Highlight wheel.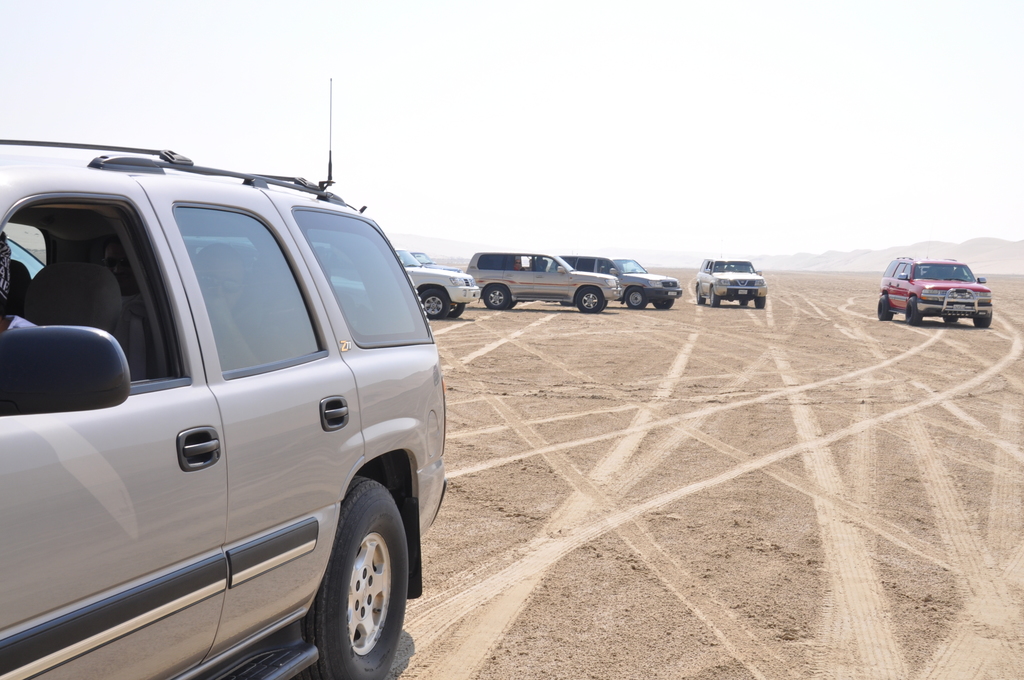
Highlighted region: left=707, top=285, right=721, bottom=307.
